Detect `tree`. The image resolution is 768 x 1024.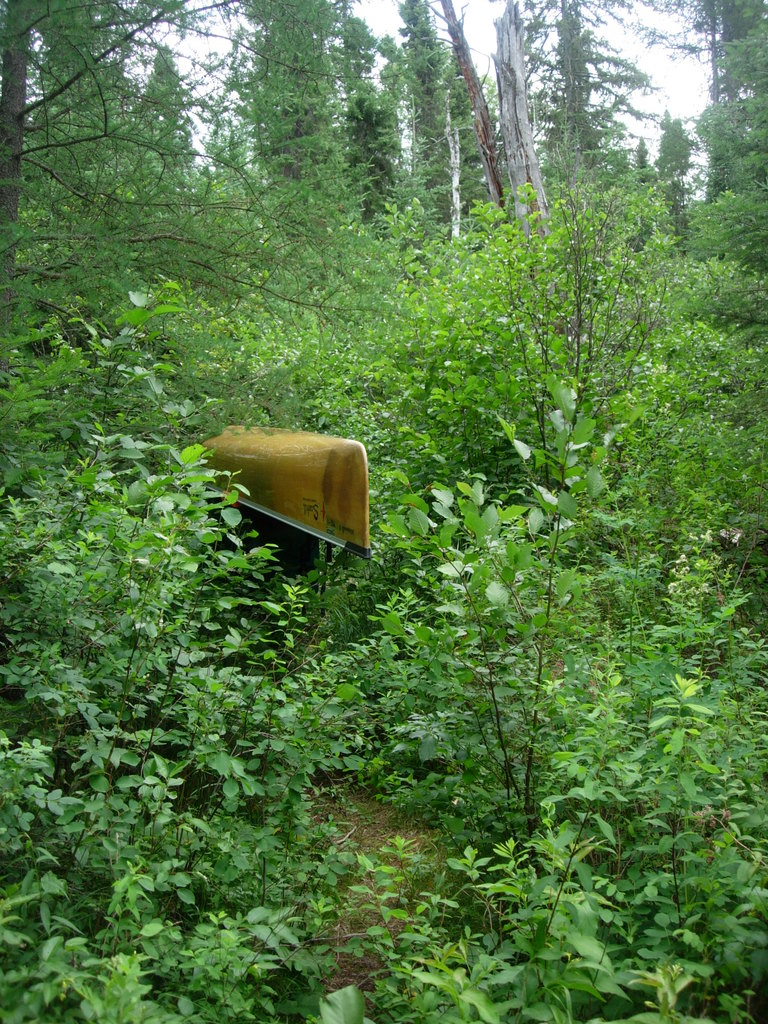
{"left": 0, "top": 278, "right": 267, "bottom": 759}.
